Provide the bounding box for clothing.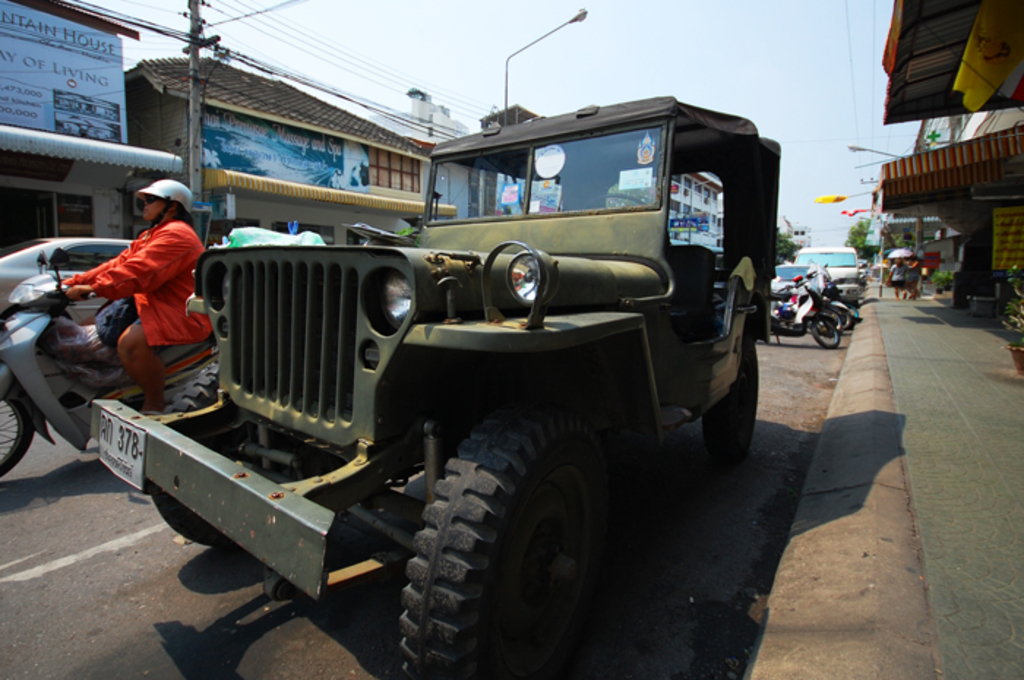
73,190,205,373.
